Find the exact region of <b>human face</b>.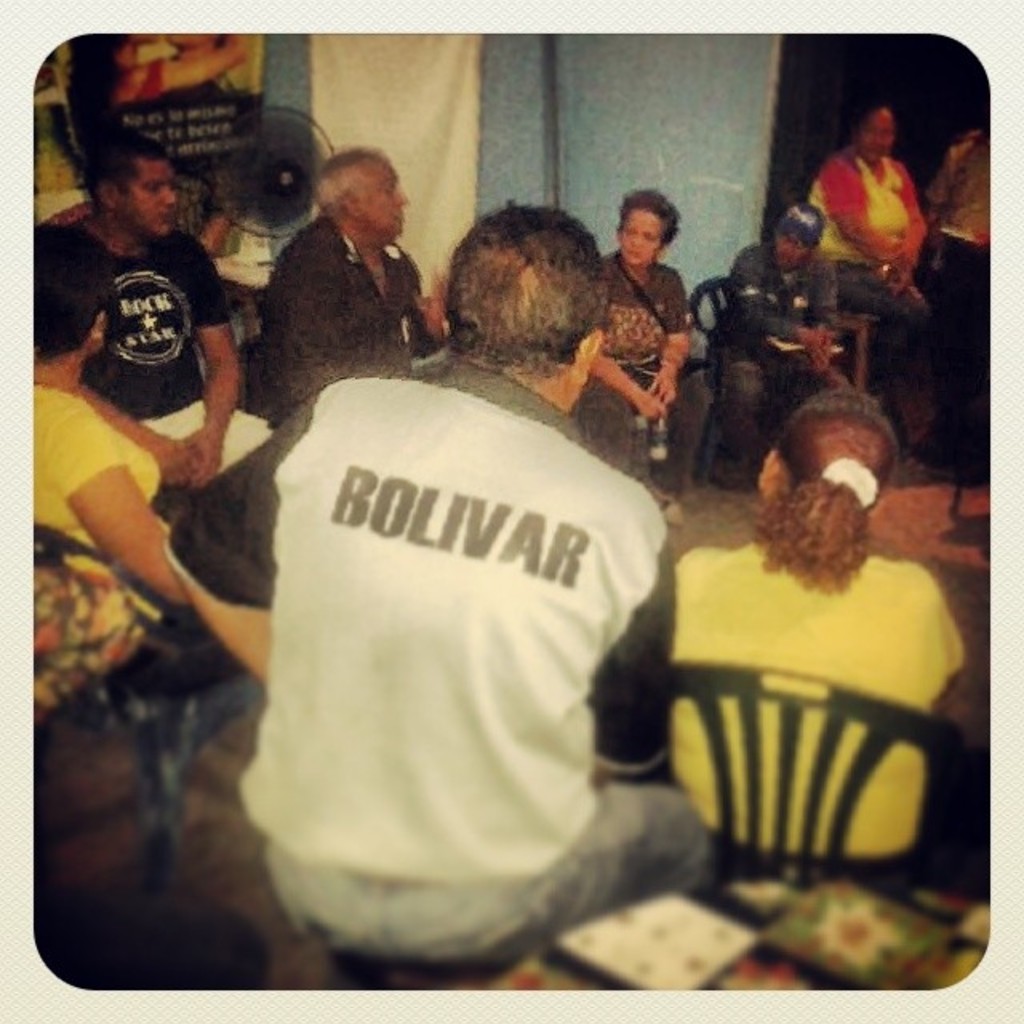
Exact region: [x1=618, y1=211, x2=659, y2=267].
